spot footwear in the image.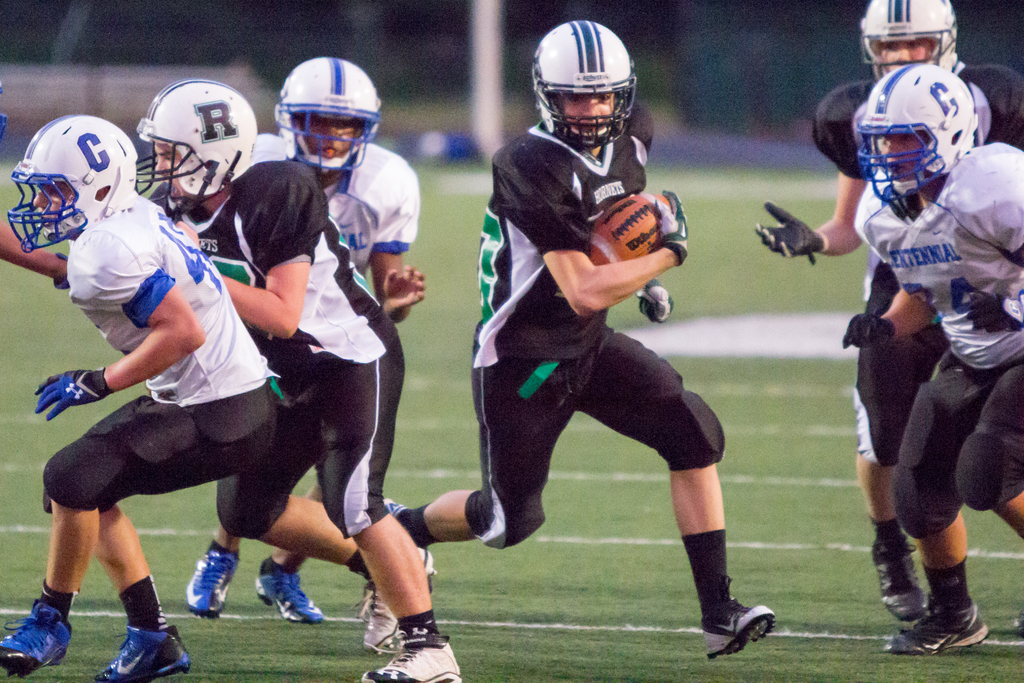
footwear found at <box>708,595,786,662</box>.
